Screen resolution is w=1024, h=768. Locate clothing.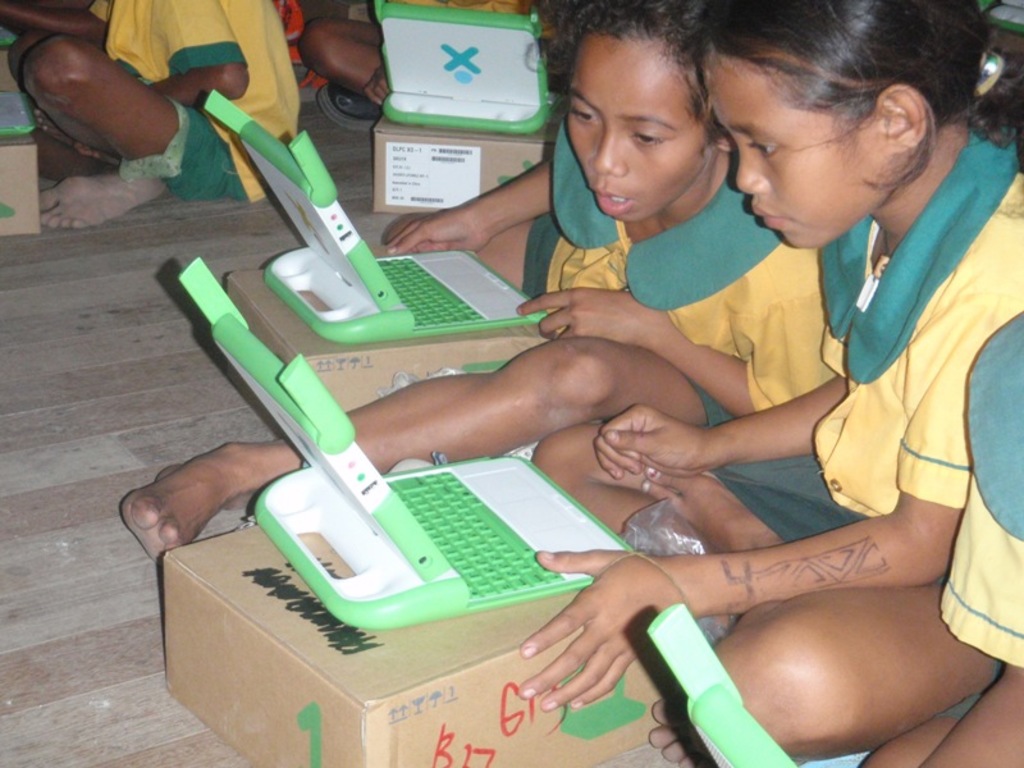
[left=934, top=310, right=1023, bottom=667].
